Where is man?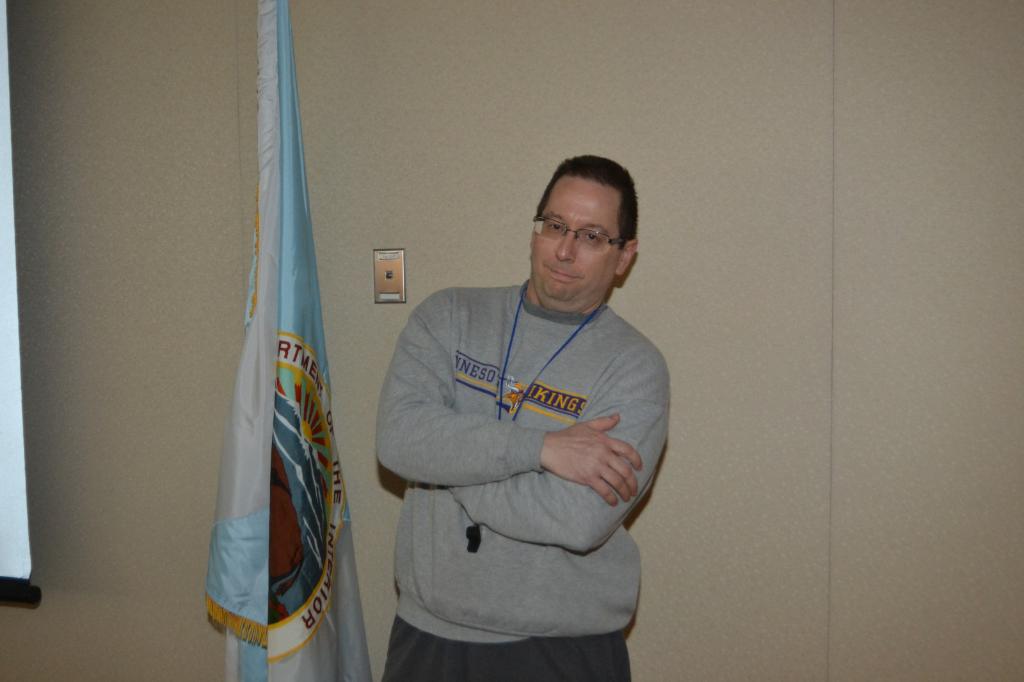
detection(375, 148, 679, 681).
